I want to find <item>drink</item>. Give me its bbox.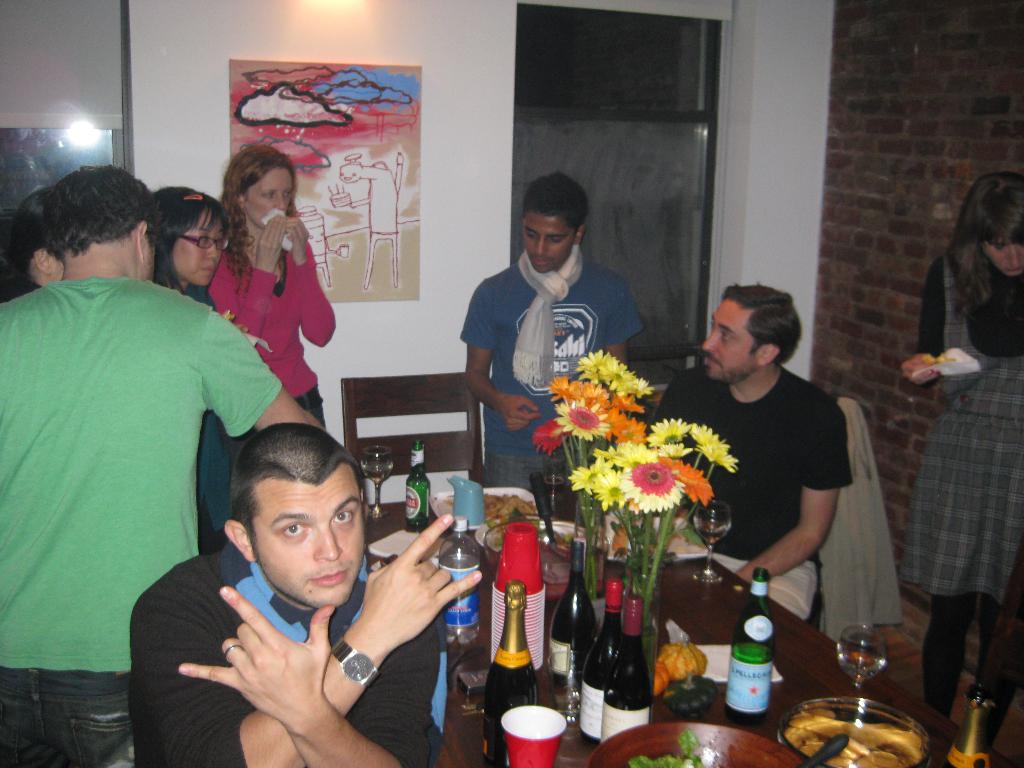
locate(581, 582, 620, 741).
